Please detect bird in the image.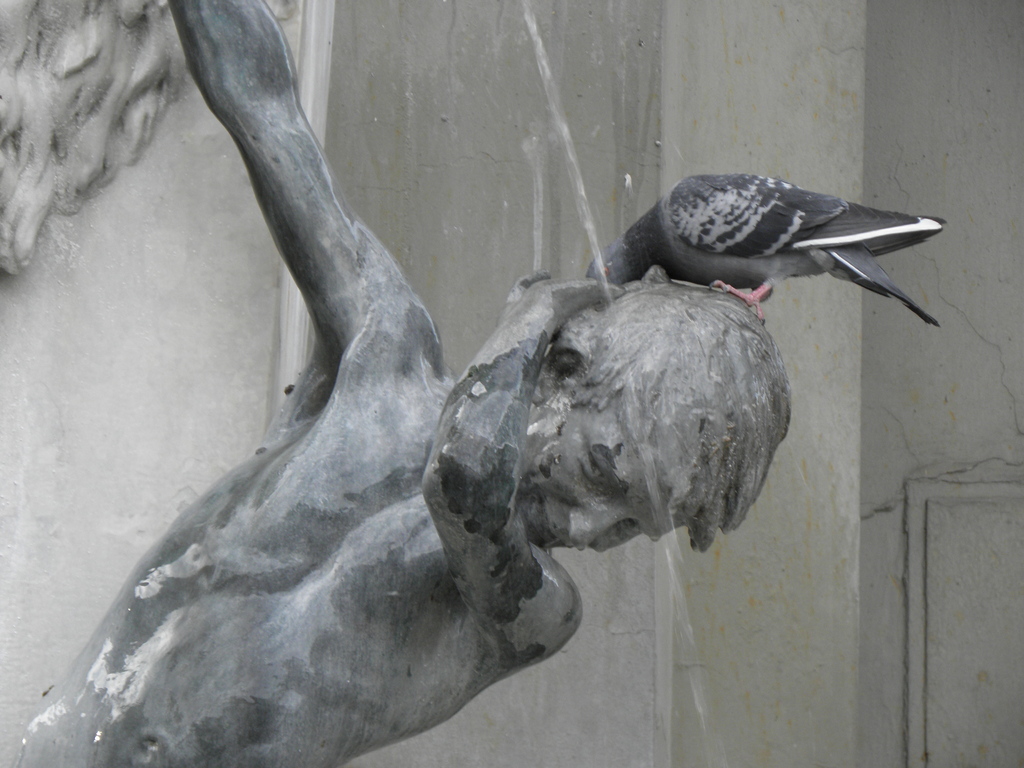
<bbox>594, 168, 961, 329</bbox>.
